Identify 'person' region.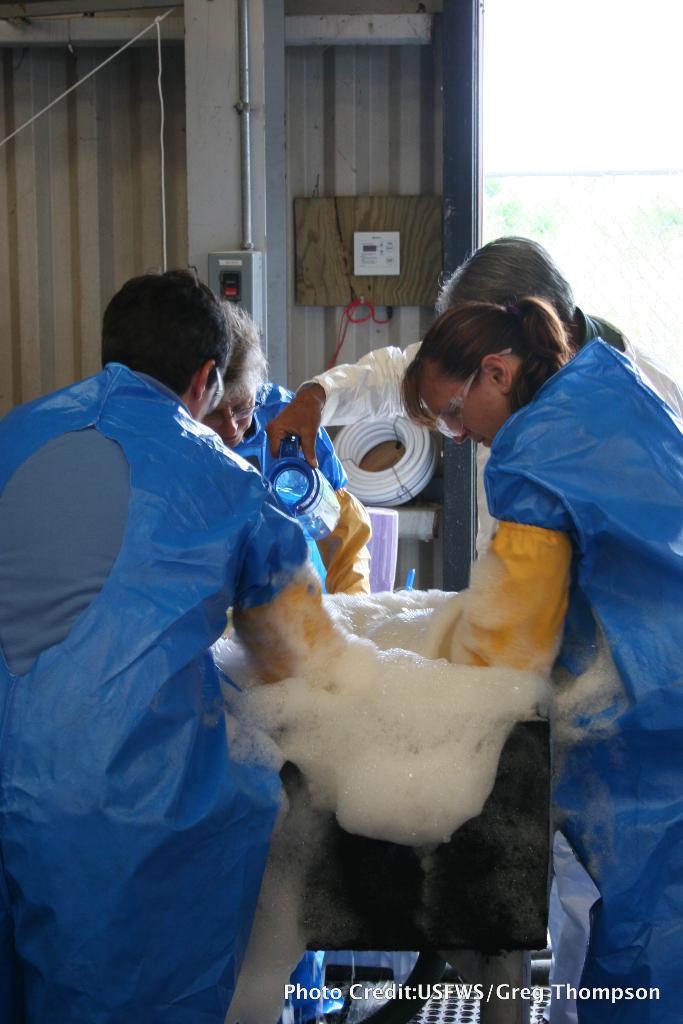
Region: {"left": 265, "top": 221, "right": 682, "bottom": 444}.
